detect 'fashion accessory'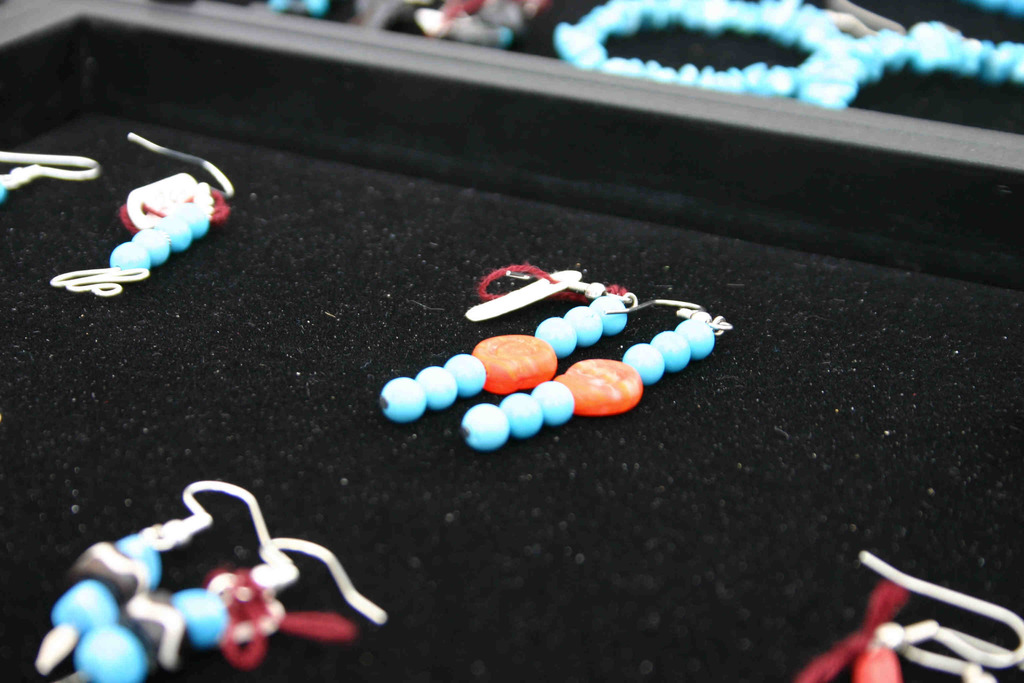
455,294,734,452
